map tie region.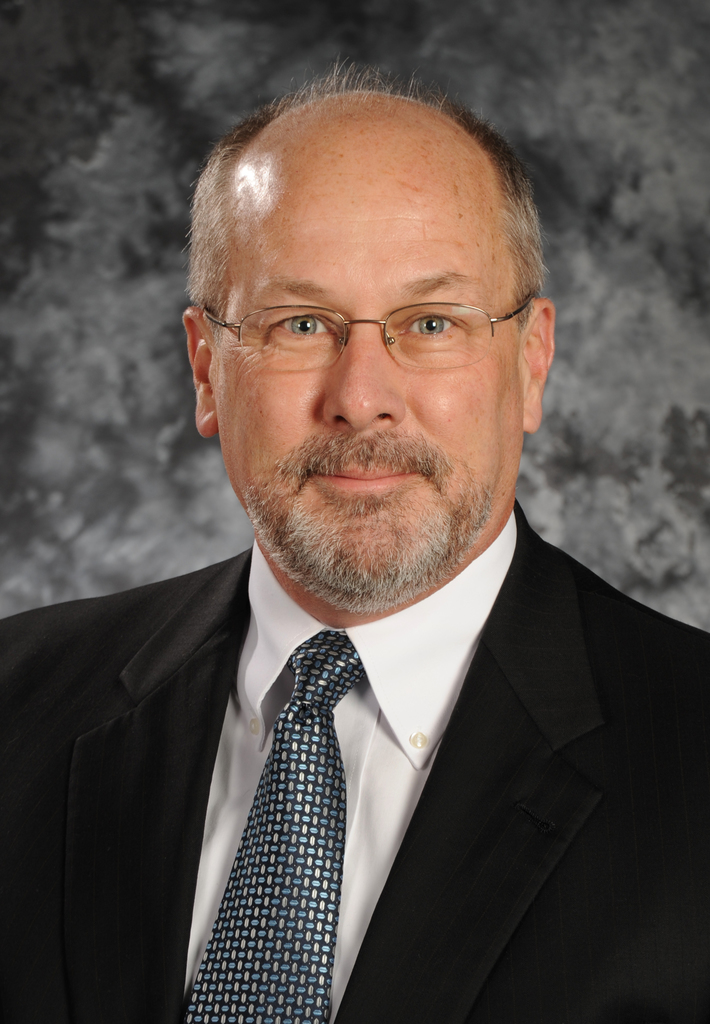
Mapped to locate(181, 626, 372, 1023).
